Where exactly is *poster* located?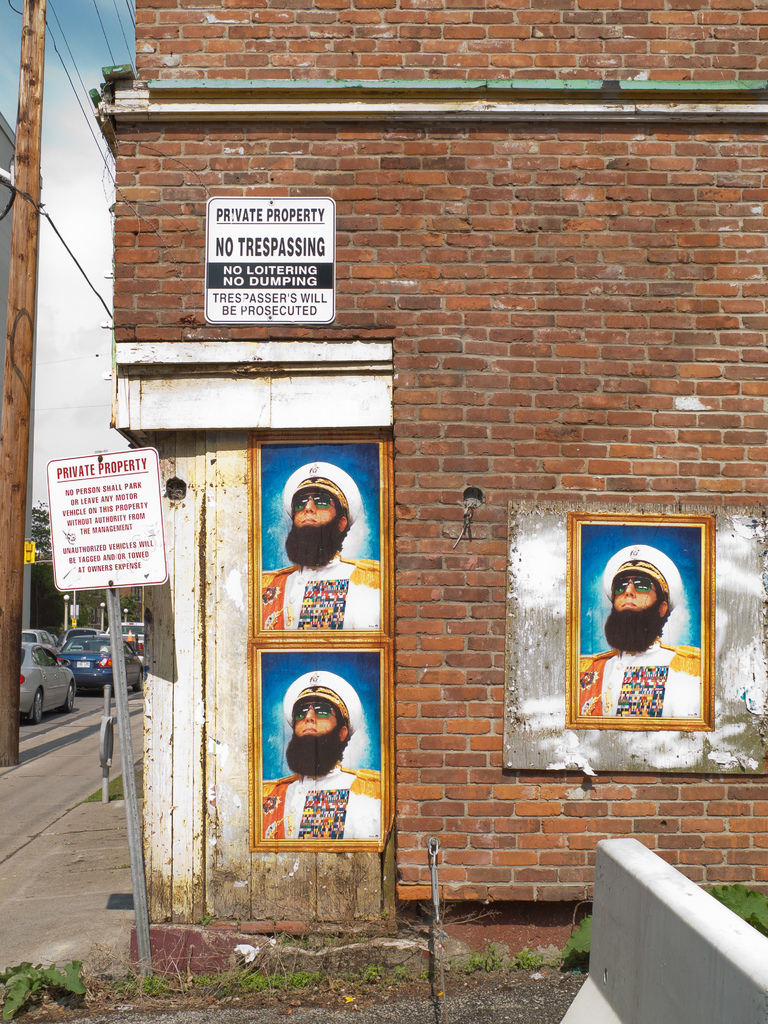
Its bounding box is 261:447:380:630.
